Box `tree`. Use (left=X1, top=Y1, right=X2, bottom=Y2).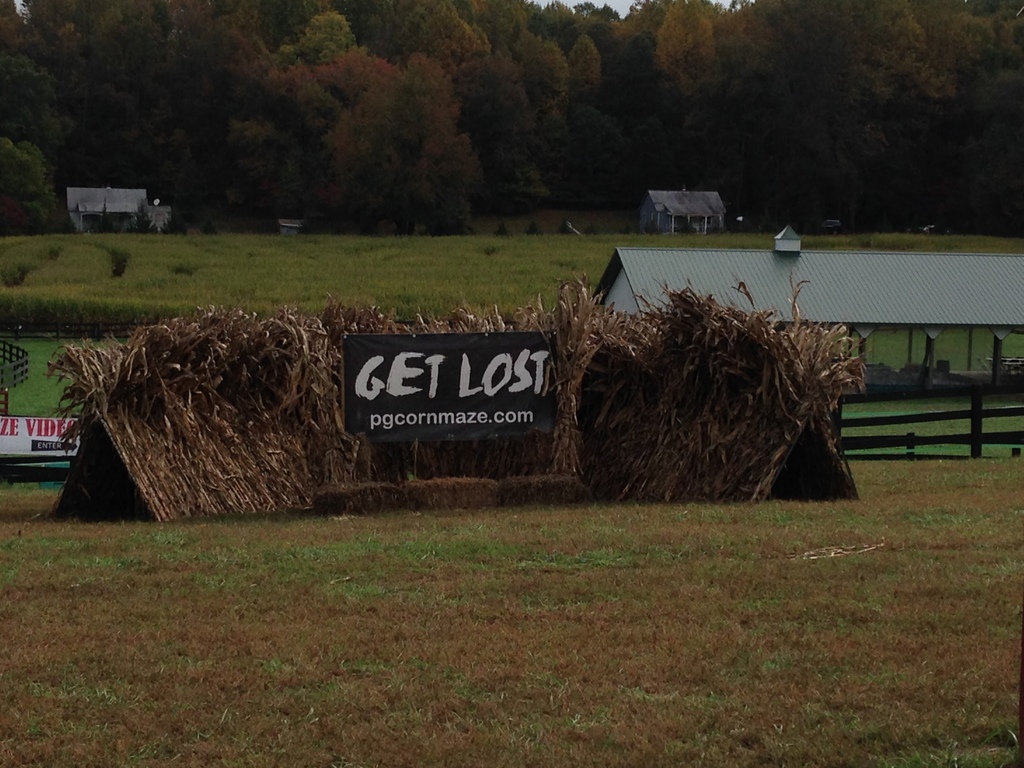
(left=654, top=0, right=717, bottom=92).
